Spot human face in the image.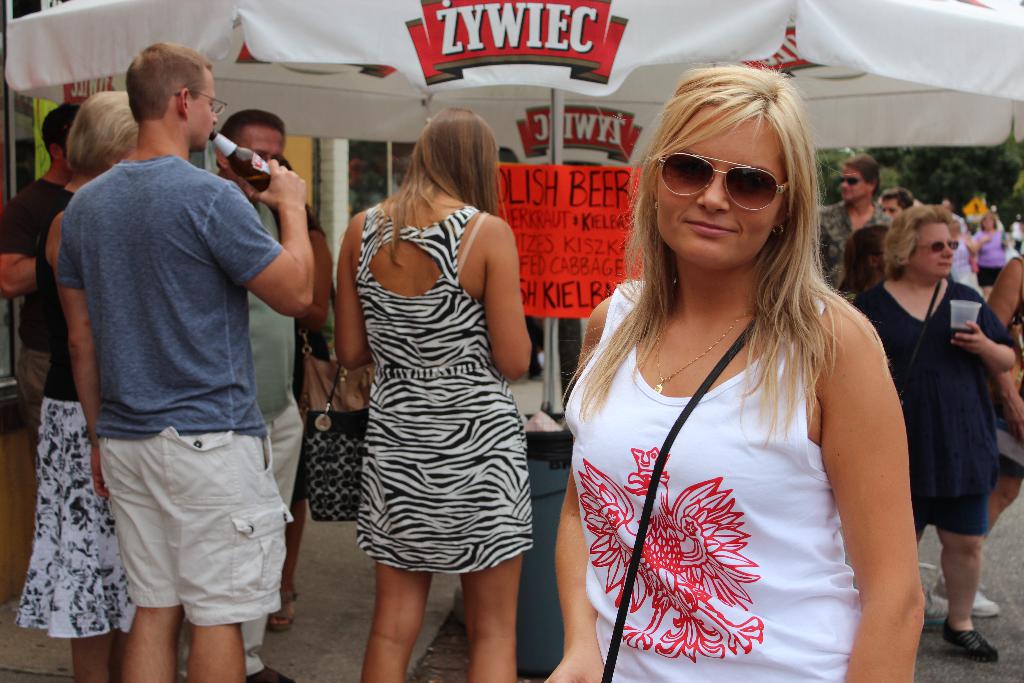
human face found at [913, 220, 956, 279].
